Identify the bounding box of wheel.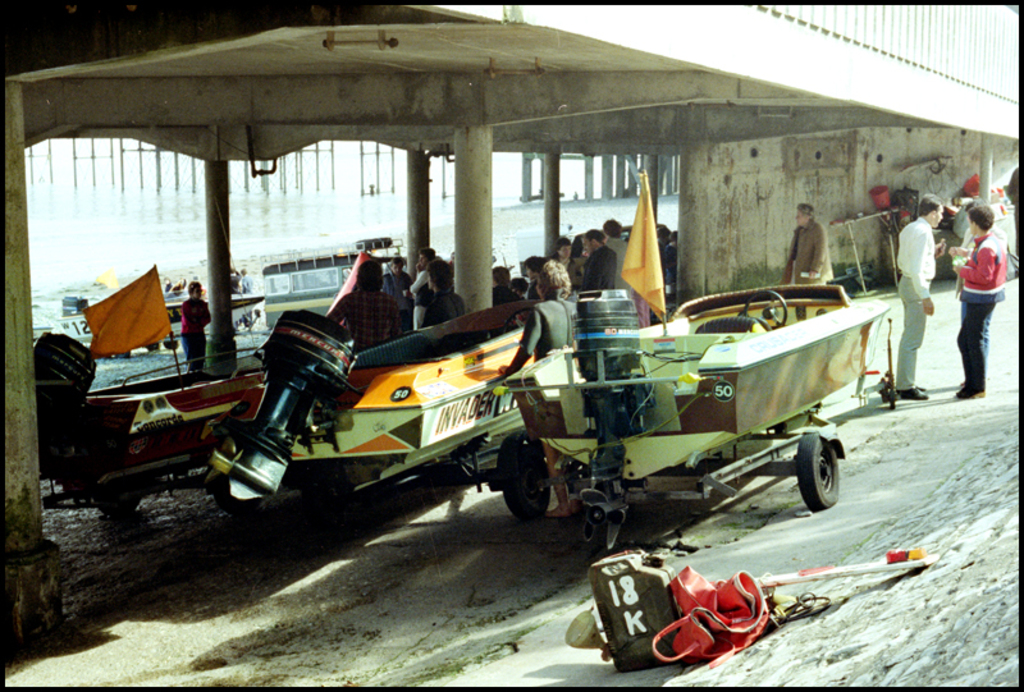
bbox=[142, 344, 157, 352].
